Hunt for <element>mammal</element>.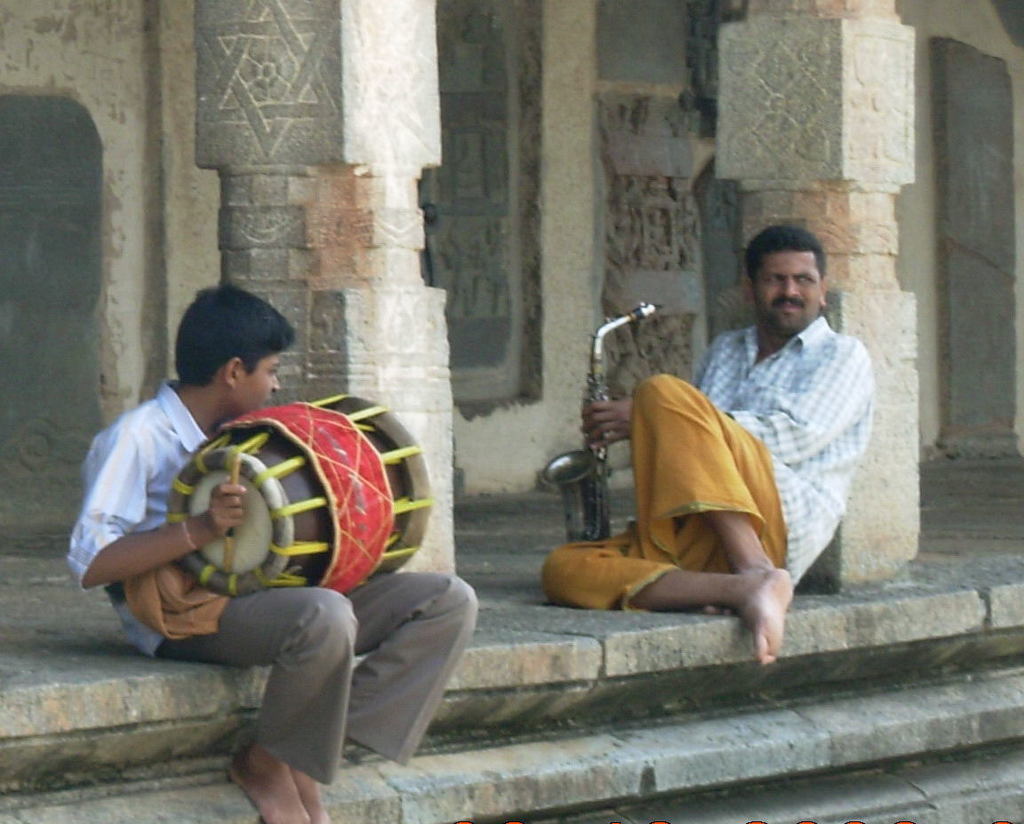
Hunted down at box(574, 247, 881, 656).
